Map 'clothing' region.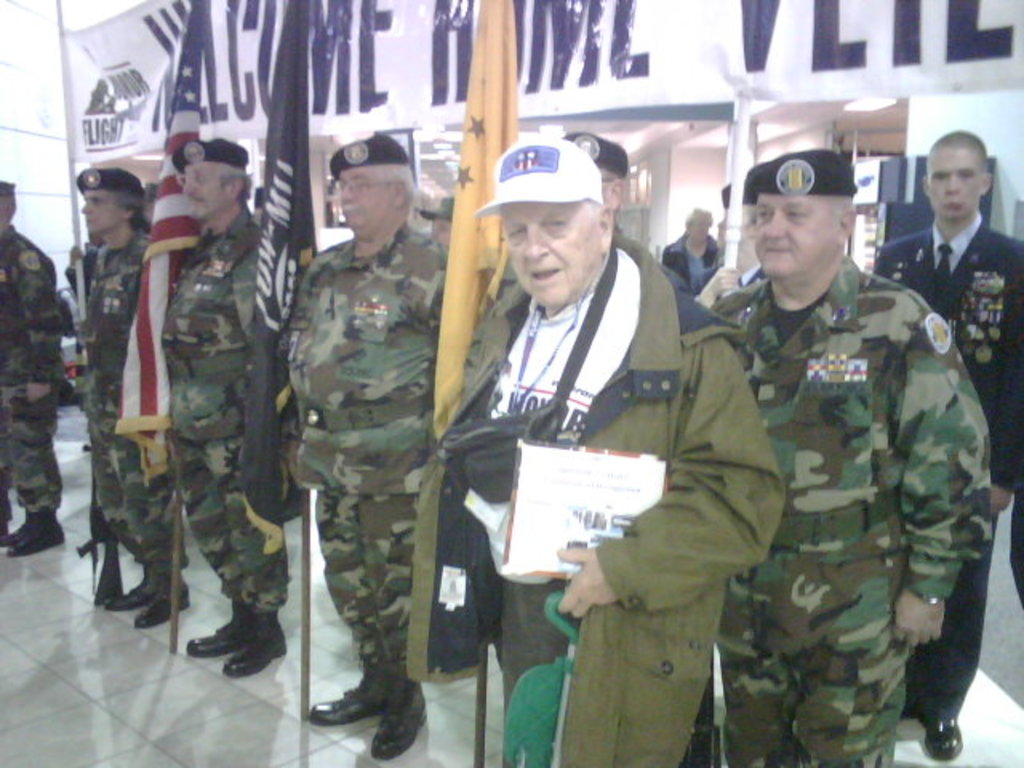
Mapped to bbox(283, 224, 462, 685).
